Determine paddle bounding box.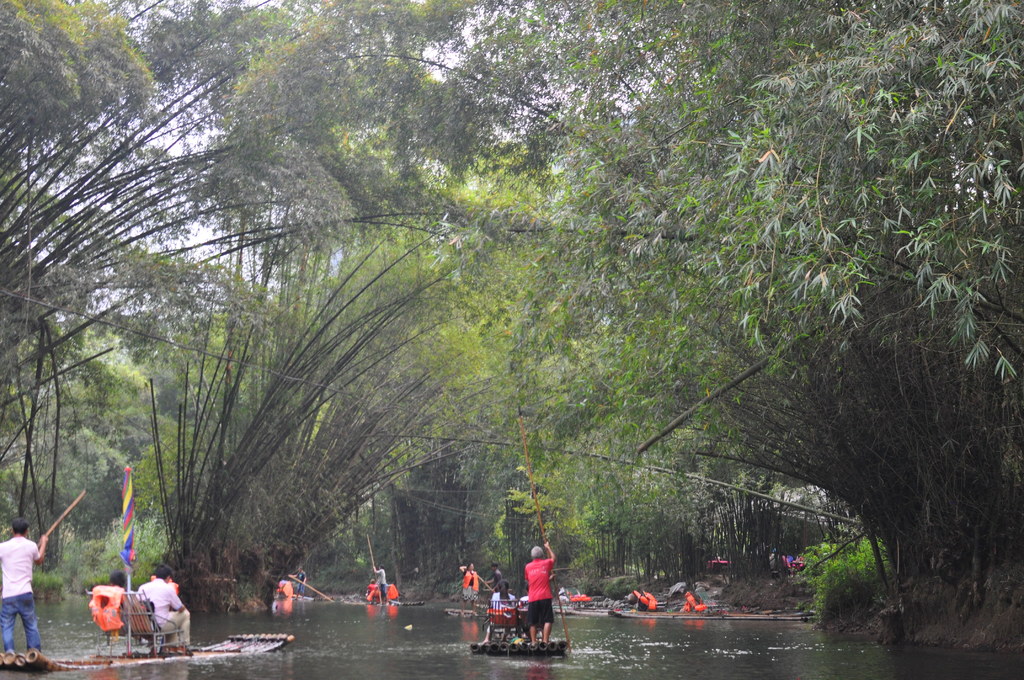
Determined: 479,575,493,592.
